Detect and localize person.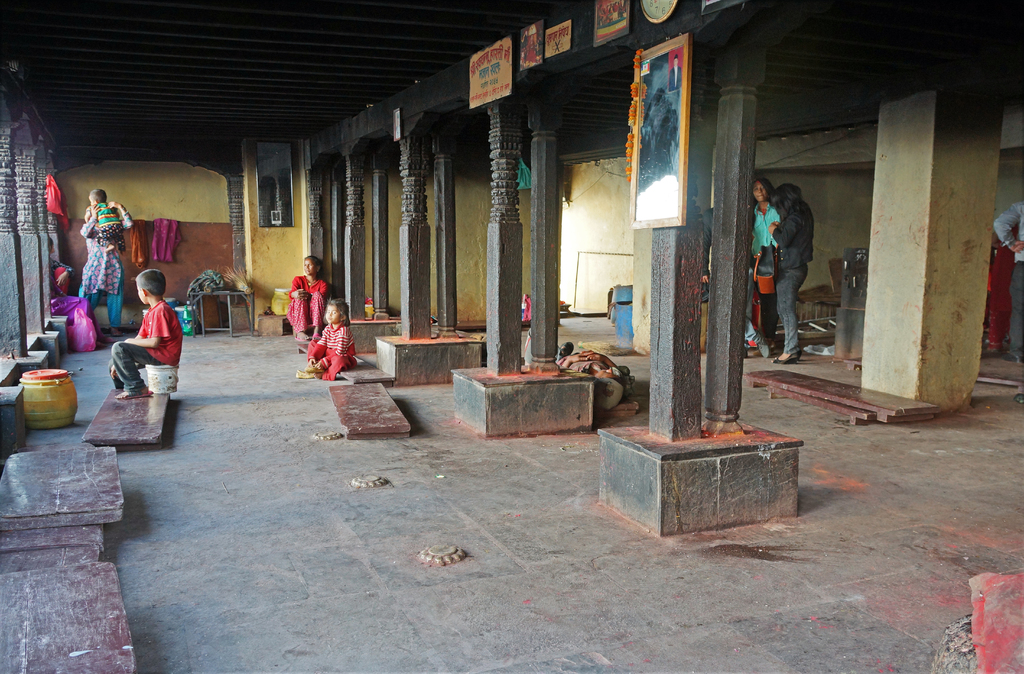
Localized at 308, 297, 356, 370.
